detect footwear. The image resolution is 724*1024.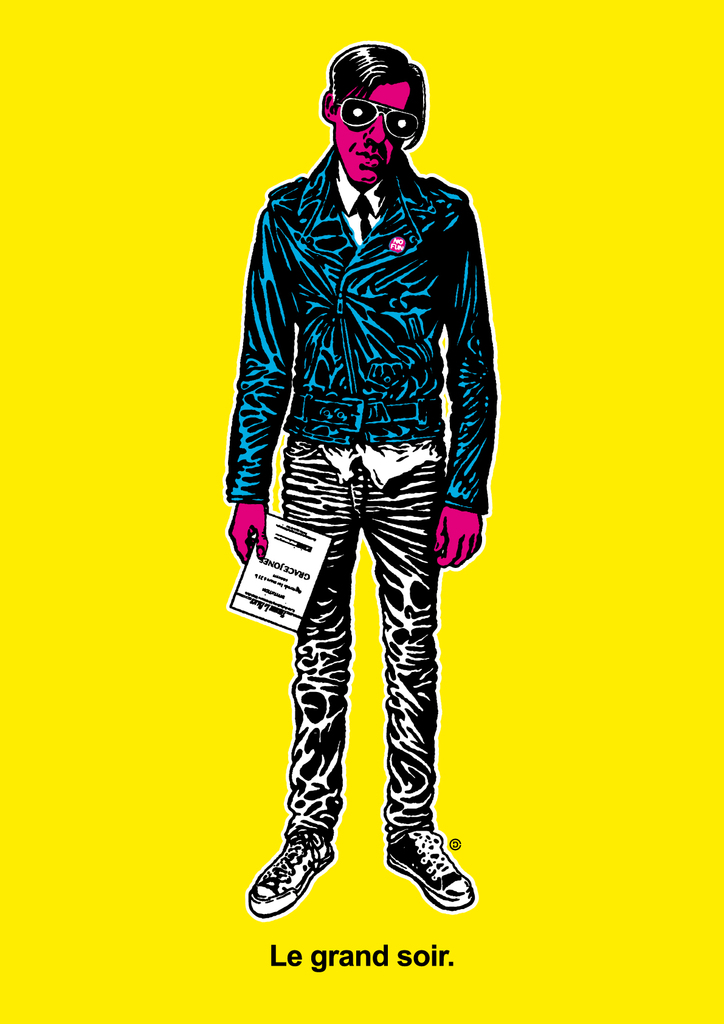
[390, 810, 466, 916].
